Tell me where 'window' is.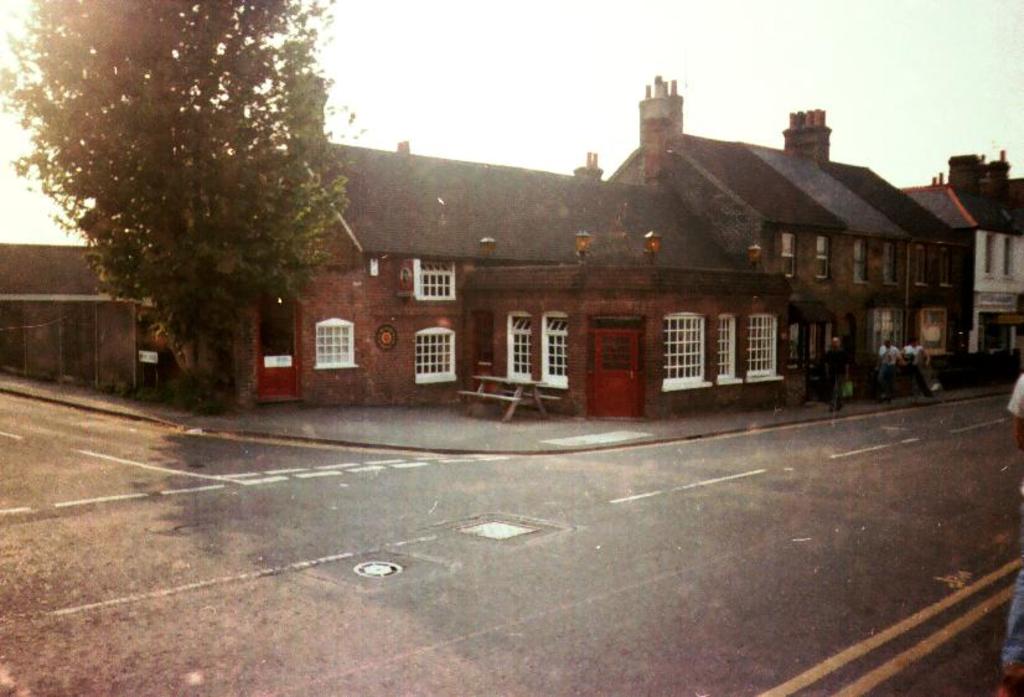
'window' is at [x1=413, y1=259, x2=452, y2=305].
